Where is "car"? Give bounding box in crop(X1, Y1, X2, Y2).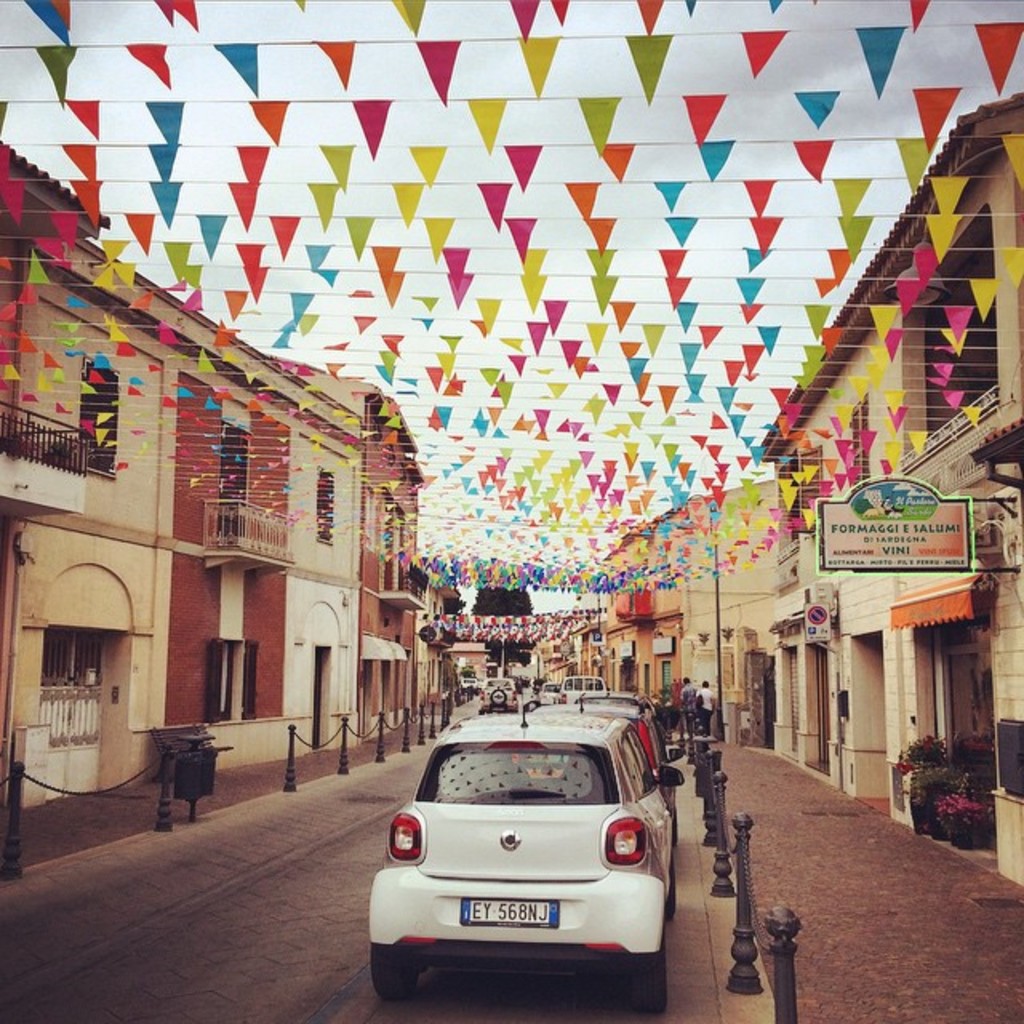
crop(368, 709, 693, 1010).
